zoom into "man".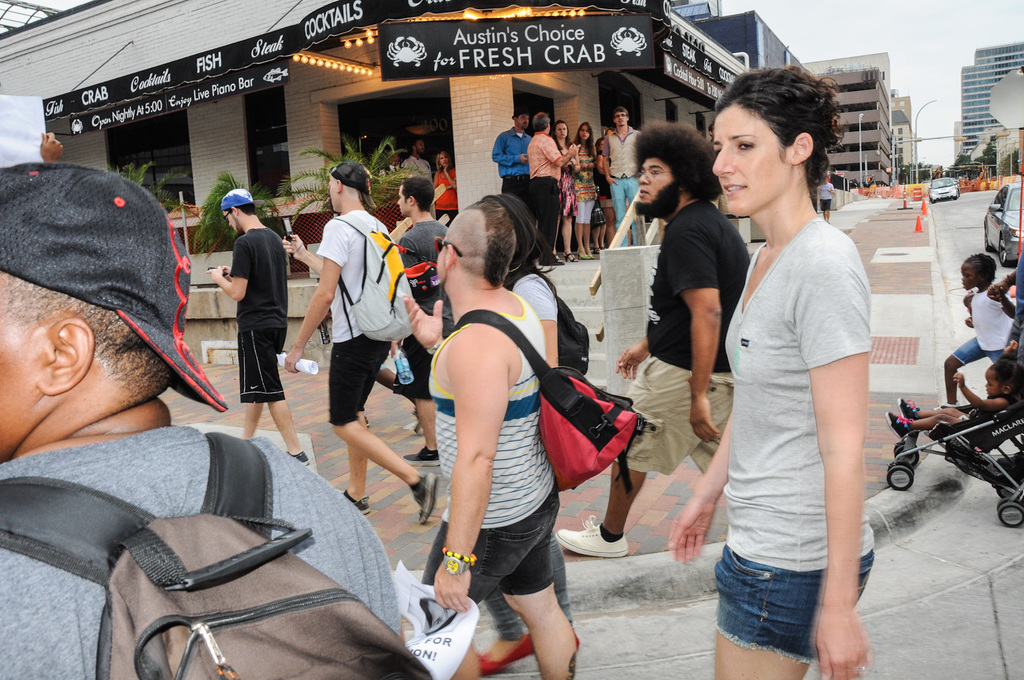
Zoom target: crop(394, 198, 577, 679).
